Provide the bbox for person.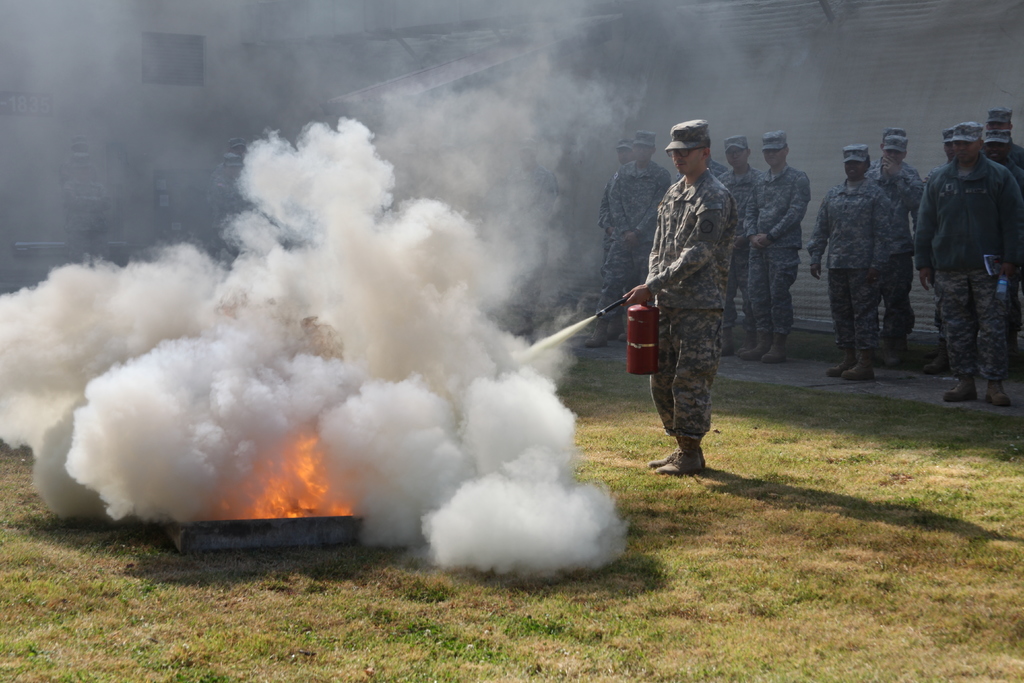
detection(632, 120, 750, 497).
